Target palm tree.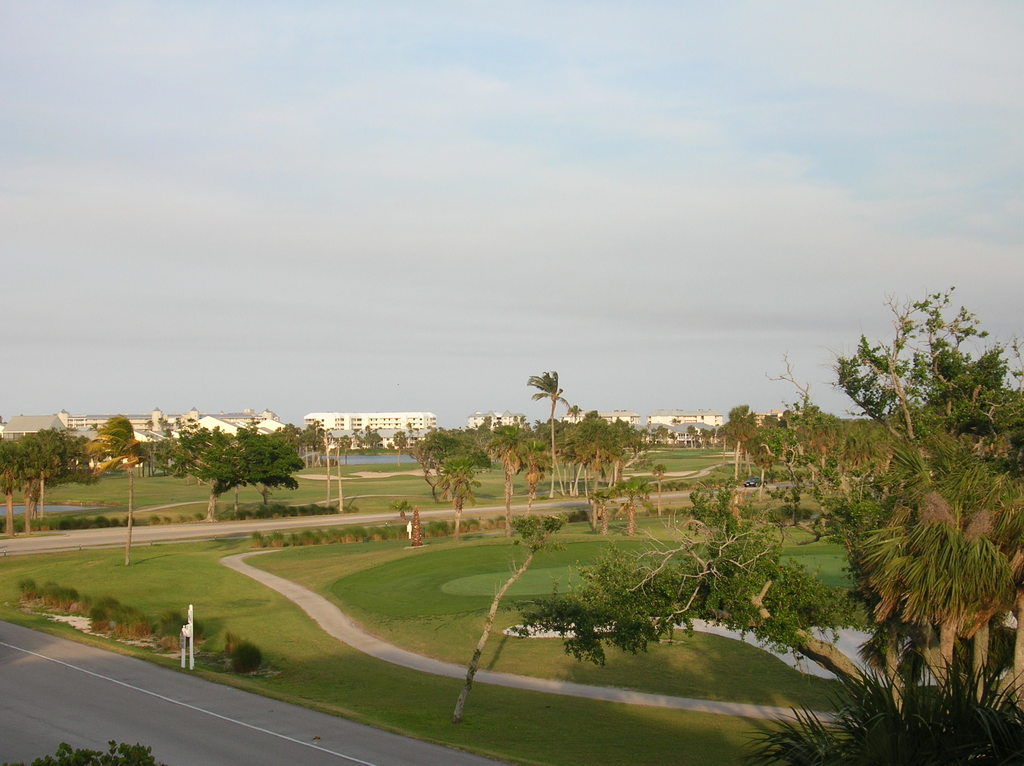
Target region: detection(36, 420, 84, 491).
